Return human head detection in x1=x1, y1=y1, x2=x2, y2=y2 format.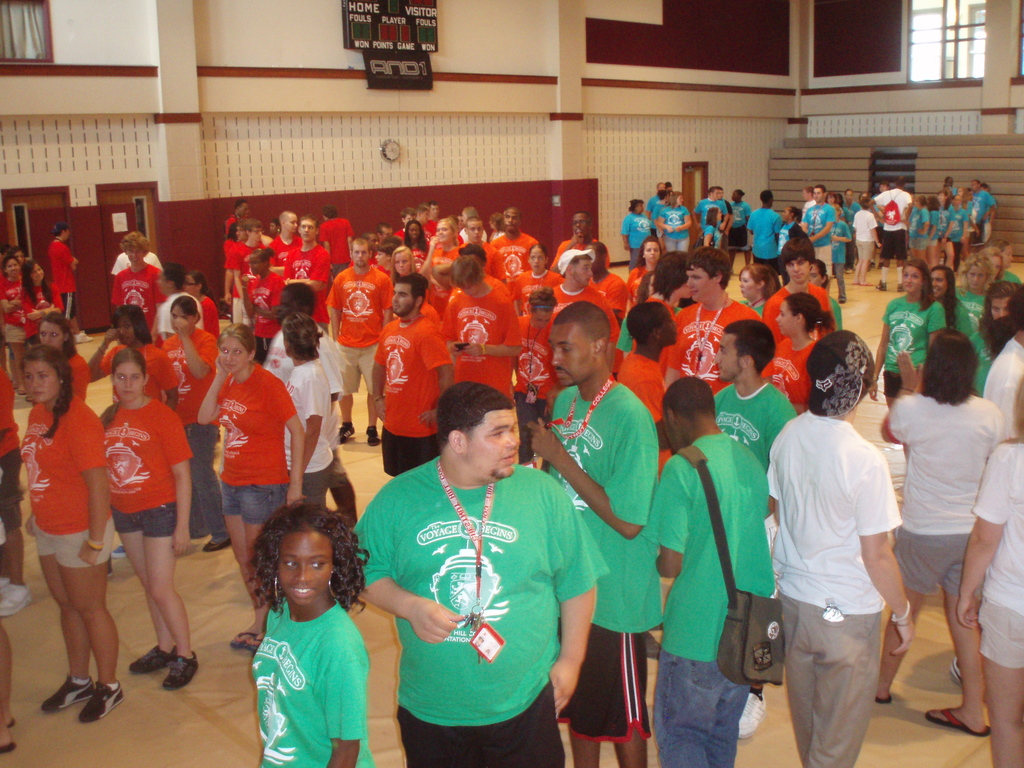
x1=159, y1=259, x2=188, y2=297.
